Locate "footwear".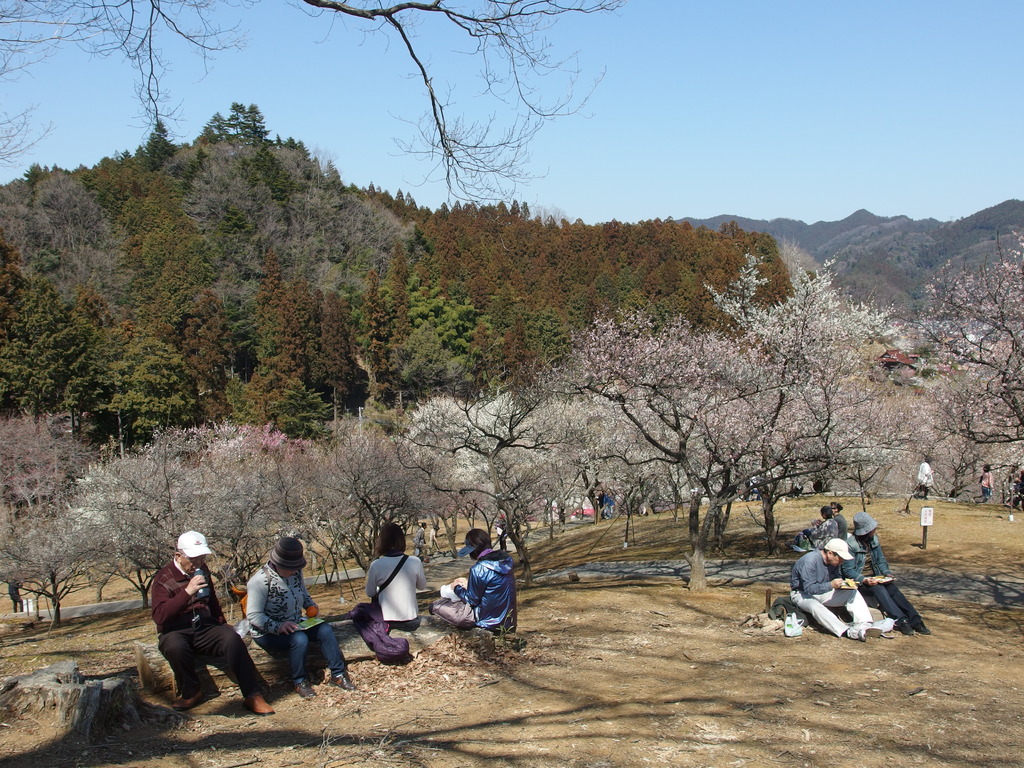
Bounding box: bbox=(842, 624, 866, 639).
